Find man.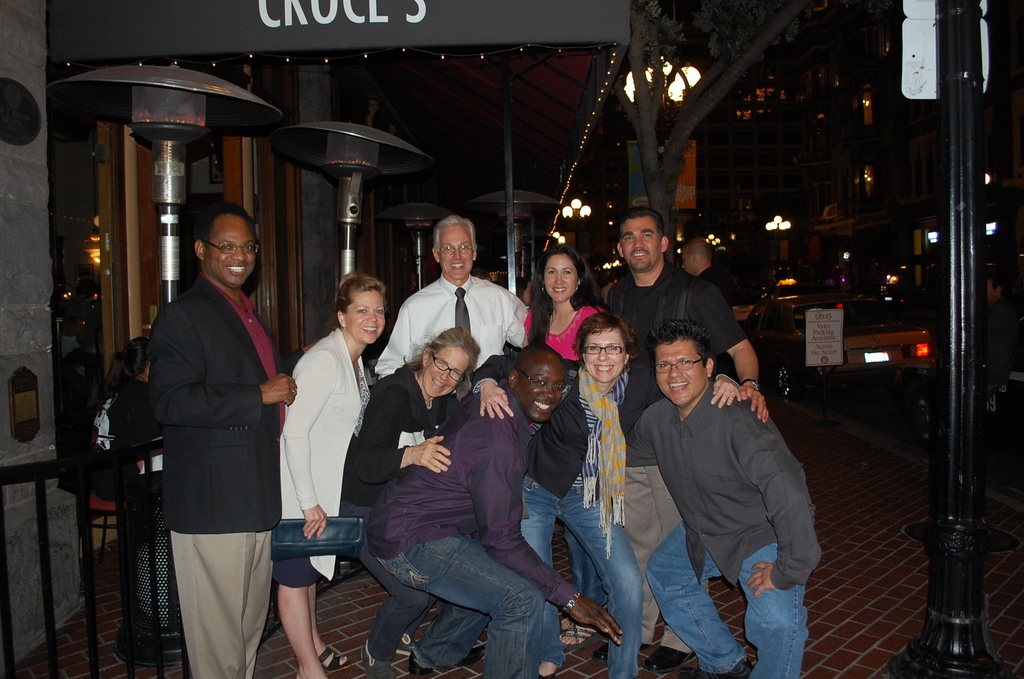
(376,213,528,375).
